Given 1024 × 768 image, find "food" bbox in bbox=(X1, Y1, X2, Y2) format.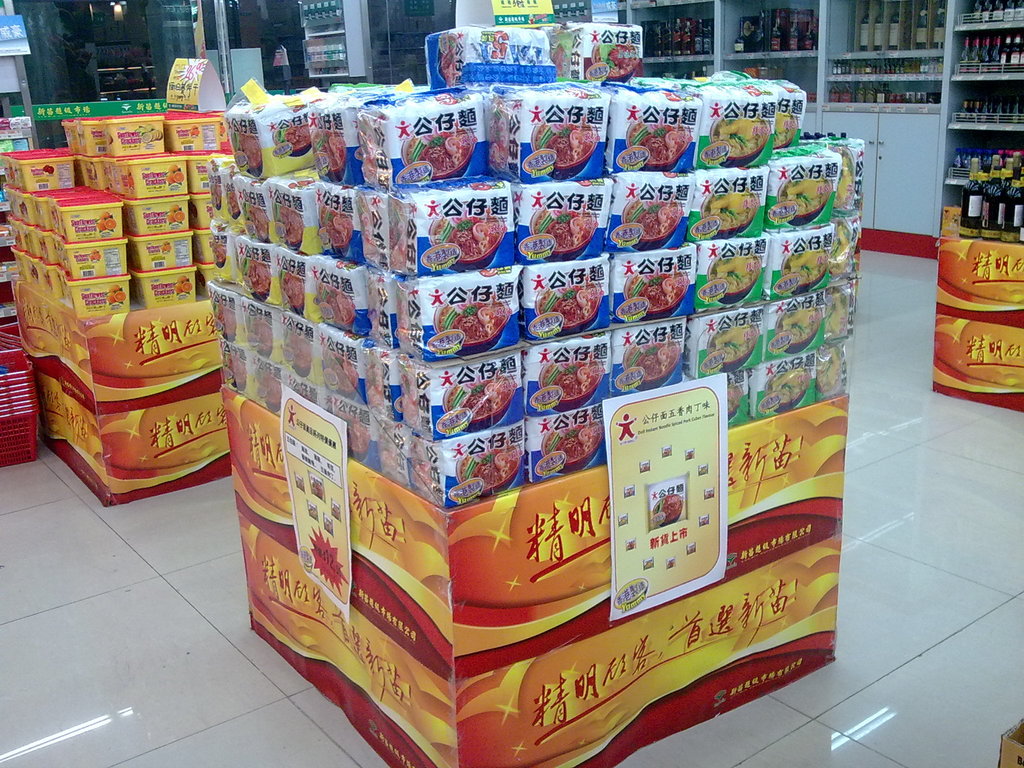
bbox=(320, 279, 353, 323).
